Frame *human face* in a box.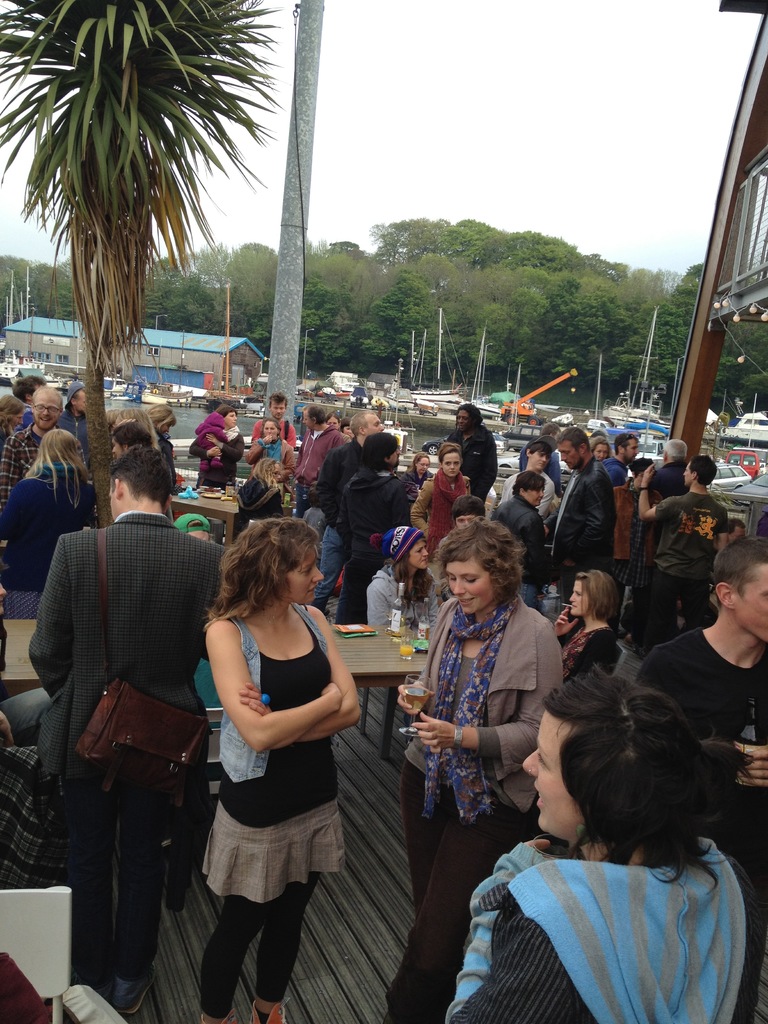
left=366, top=415, right=385, bottom=436.
